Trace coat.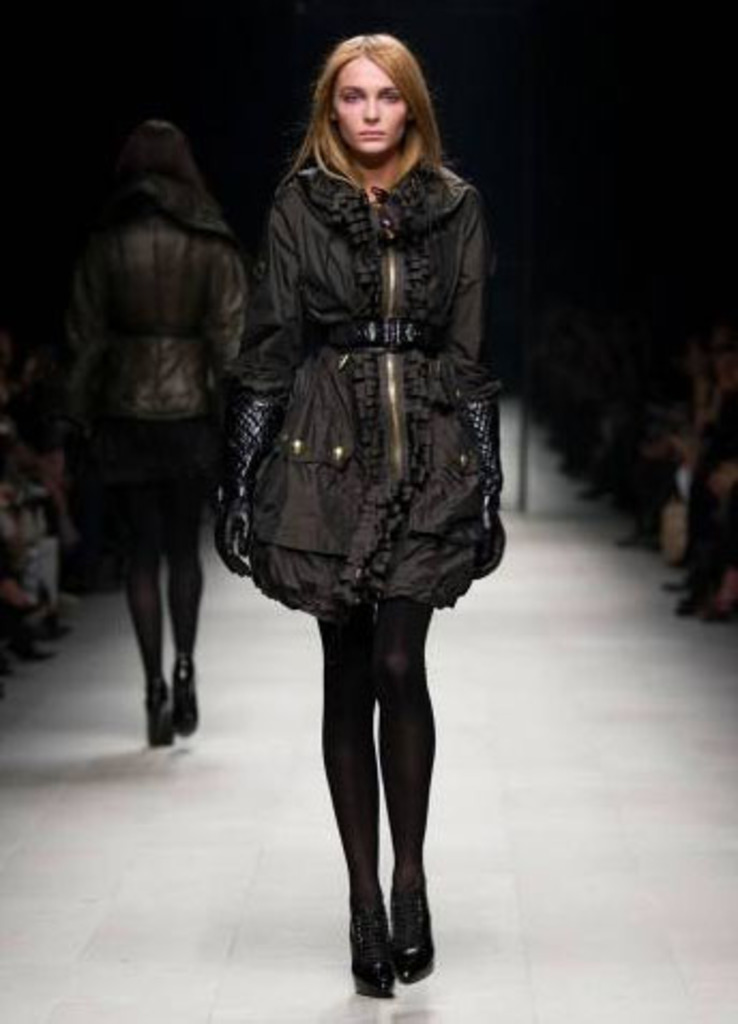
Traced to bbox(245, 135, 478, 603).
